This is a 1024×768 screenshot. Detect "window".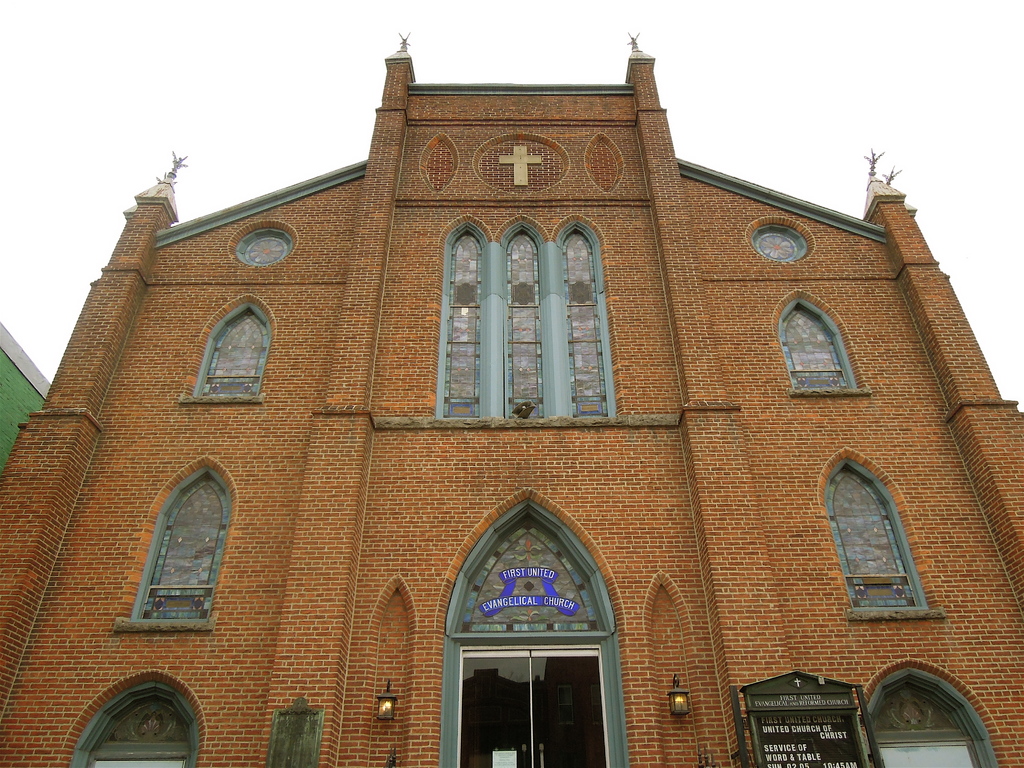
locate(867, 680, 984, 767).
